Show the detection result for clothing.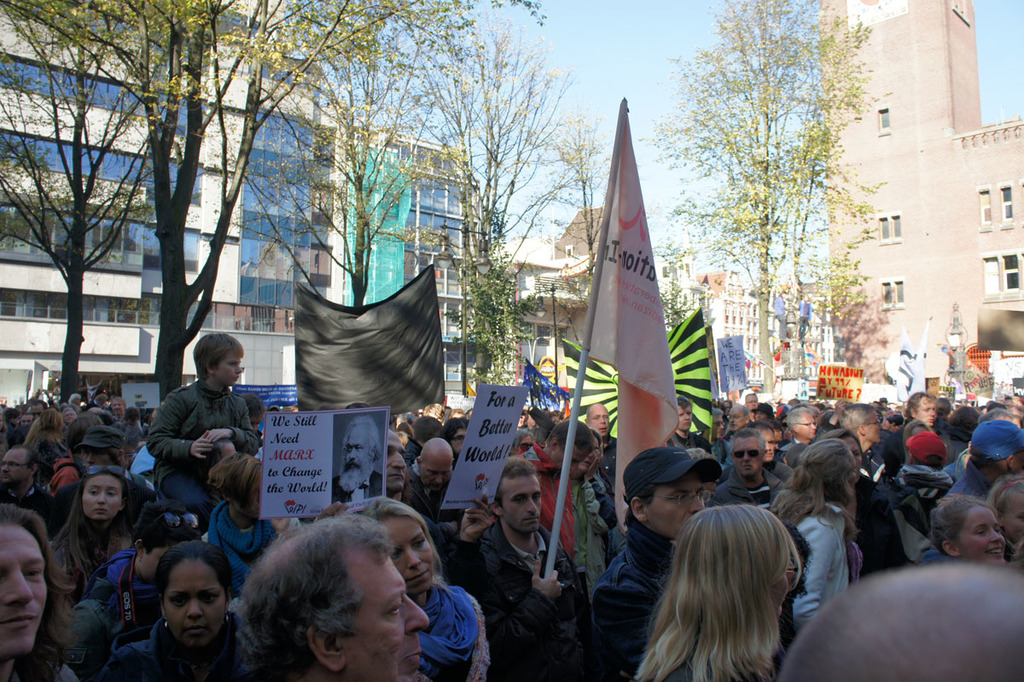
box(148, 375, 271, 531).
